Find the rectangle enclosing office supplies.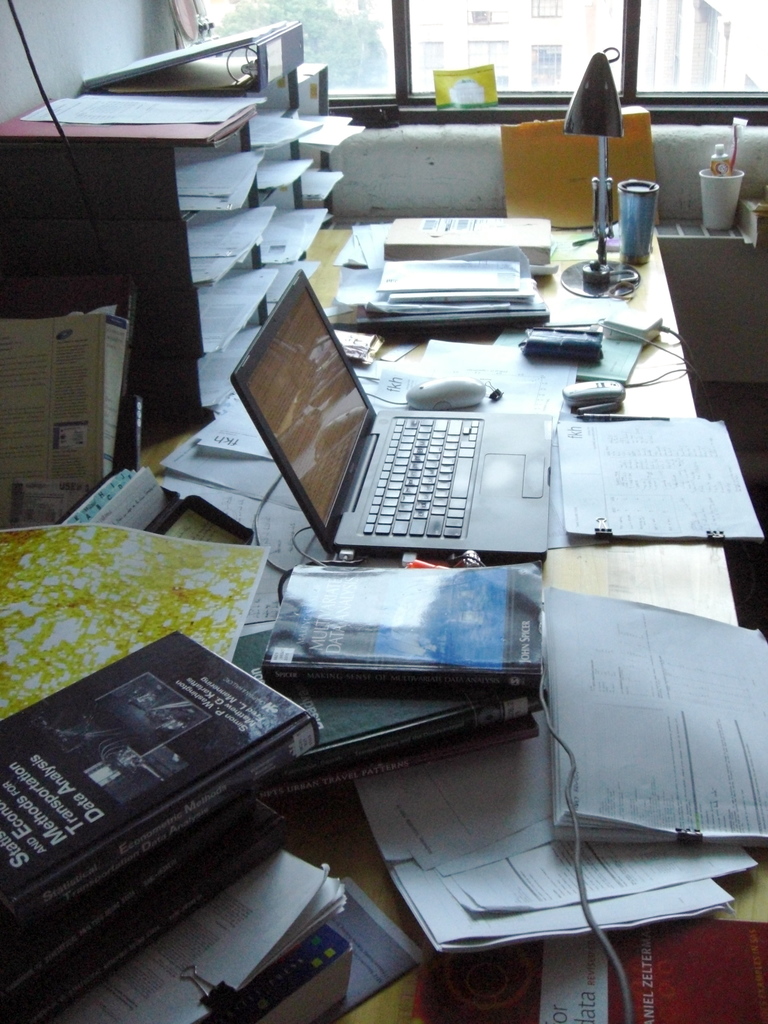
385/195/550/262.
